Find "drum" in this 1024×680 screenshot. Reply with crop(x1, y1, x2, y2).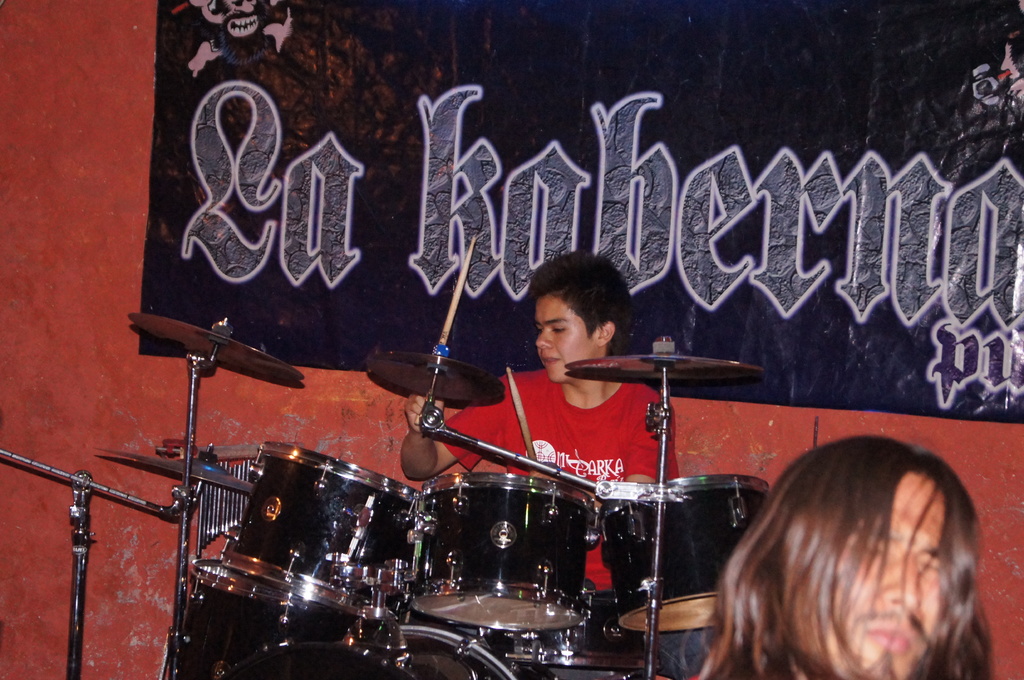
crop(218, 438, 424, 624).
